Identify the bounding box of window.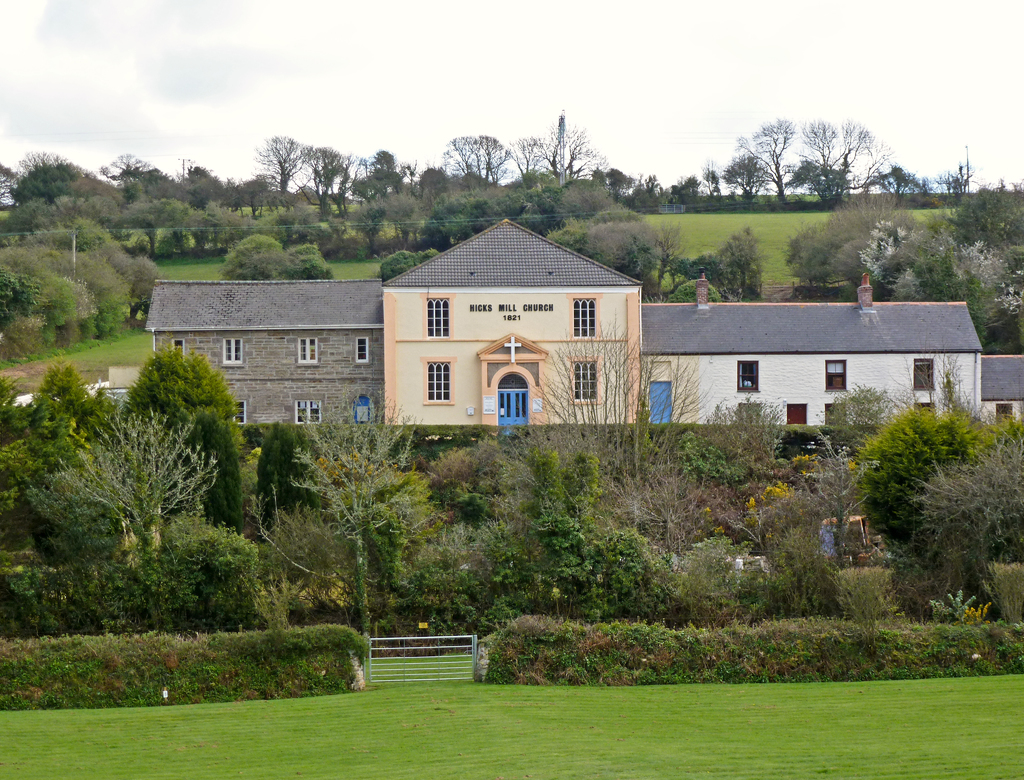
420/295/453/340.
